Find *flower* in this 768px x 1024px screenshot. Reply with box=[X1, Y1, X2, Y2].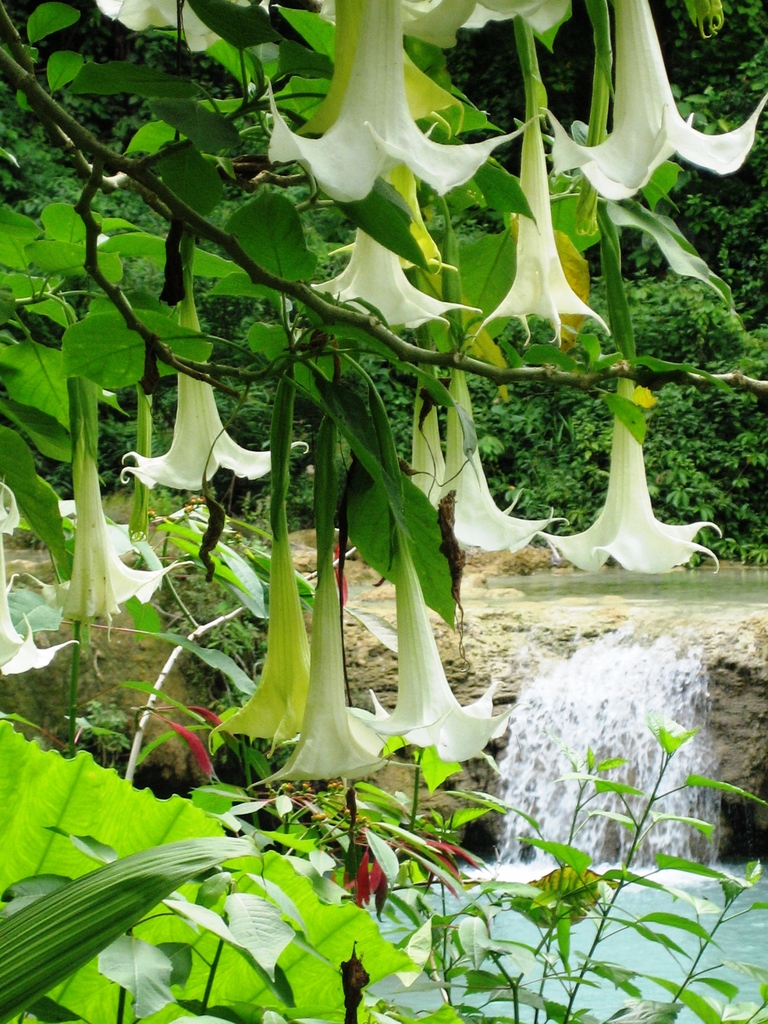
box=[264, 0, 536, 214].
